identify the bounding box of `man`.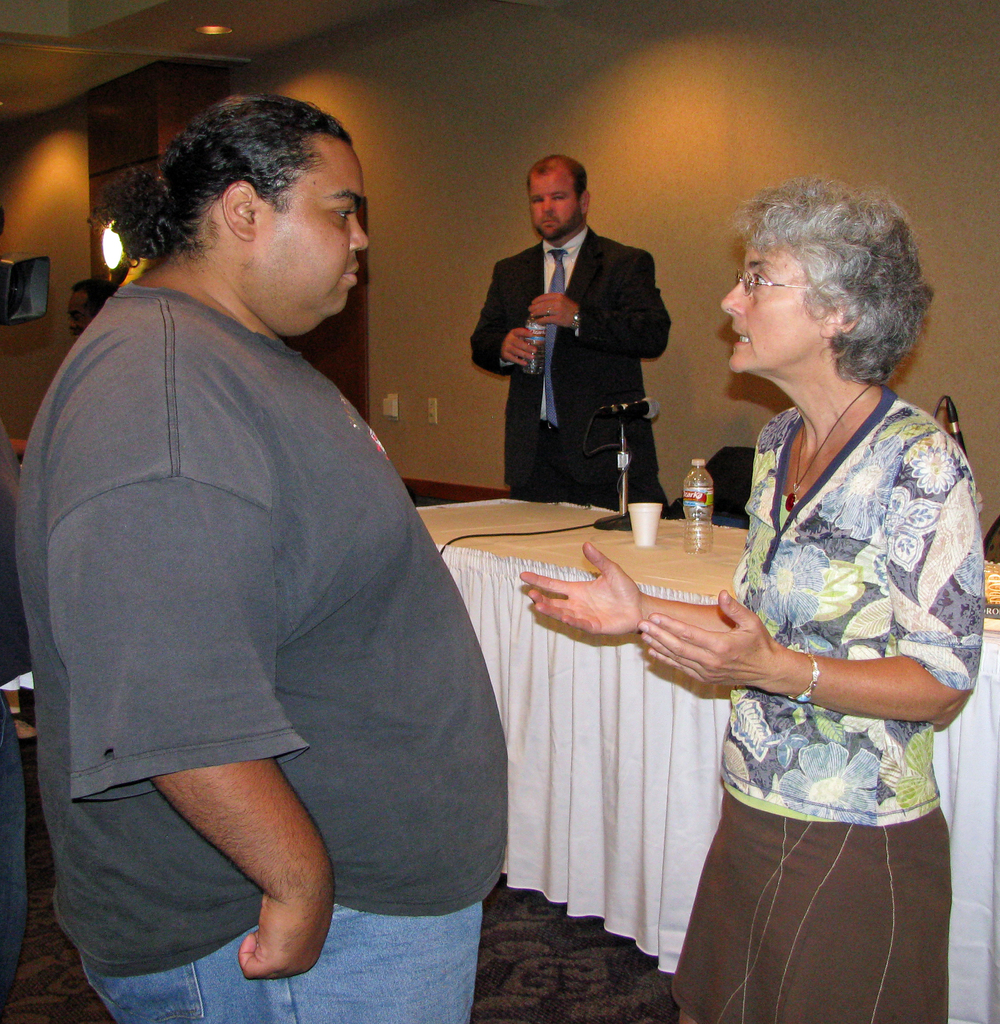
(471,154,672,510).
